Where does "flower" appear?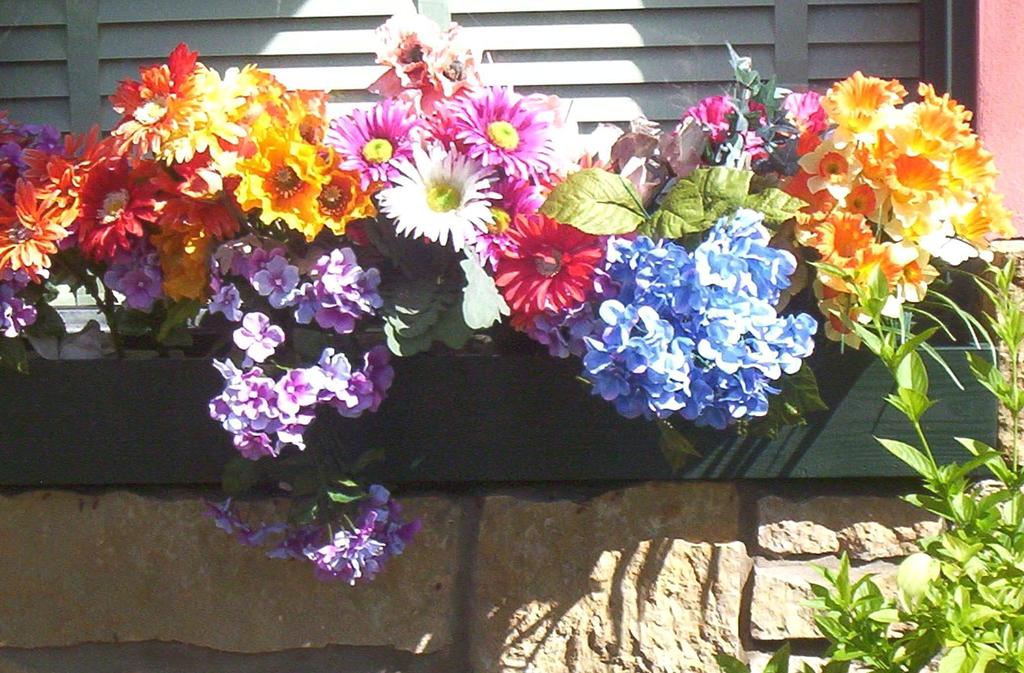
Appears at 364/482/387/519.
